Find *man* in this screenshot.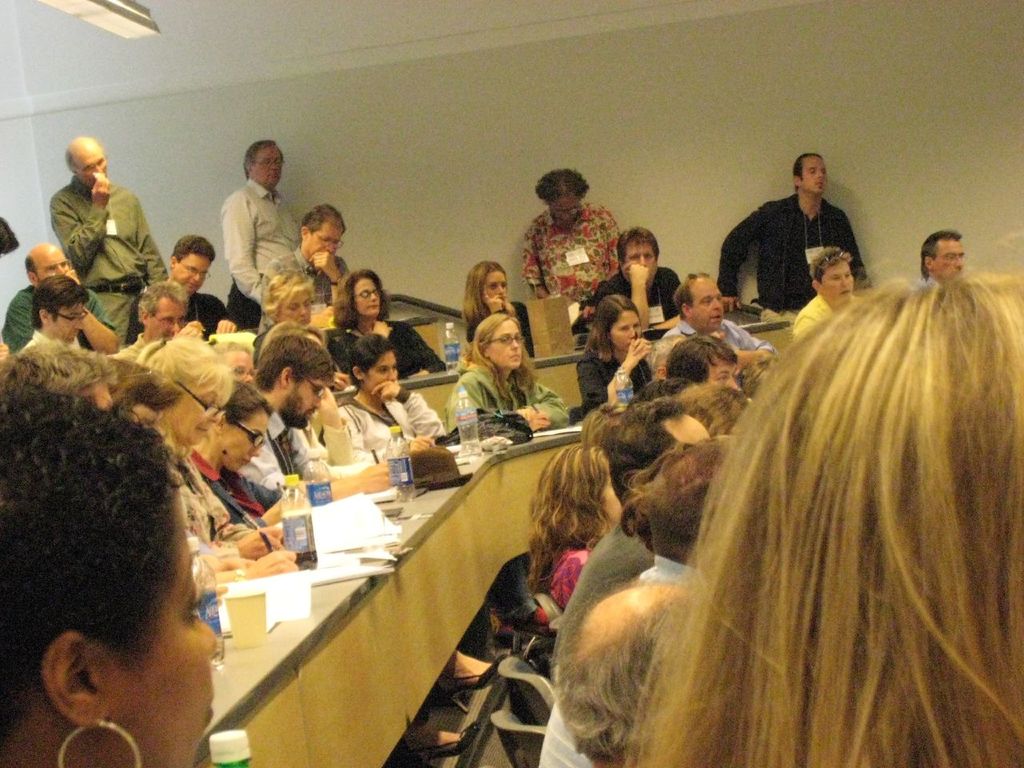
The bounding box for *man* is box=[714, 152, 866, 313].
